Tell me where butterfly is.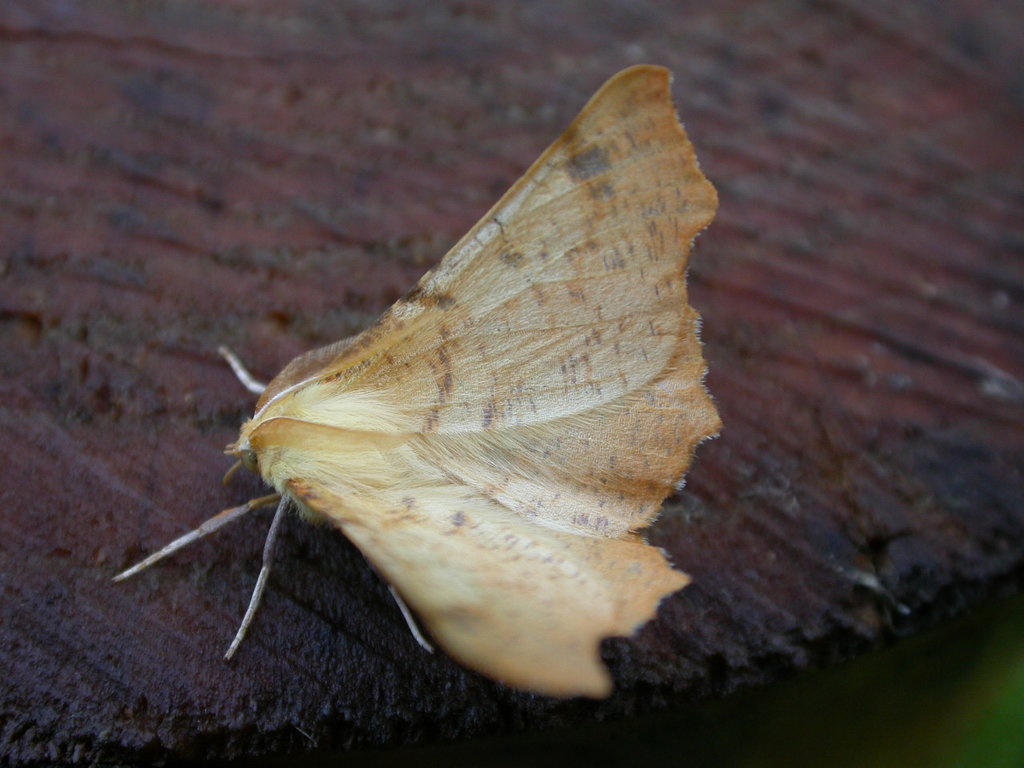
butterfly is at {"x1": 110, "y1": 59, "x2": 719, "y2": 703}.
